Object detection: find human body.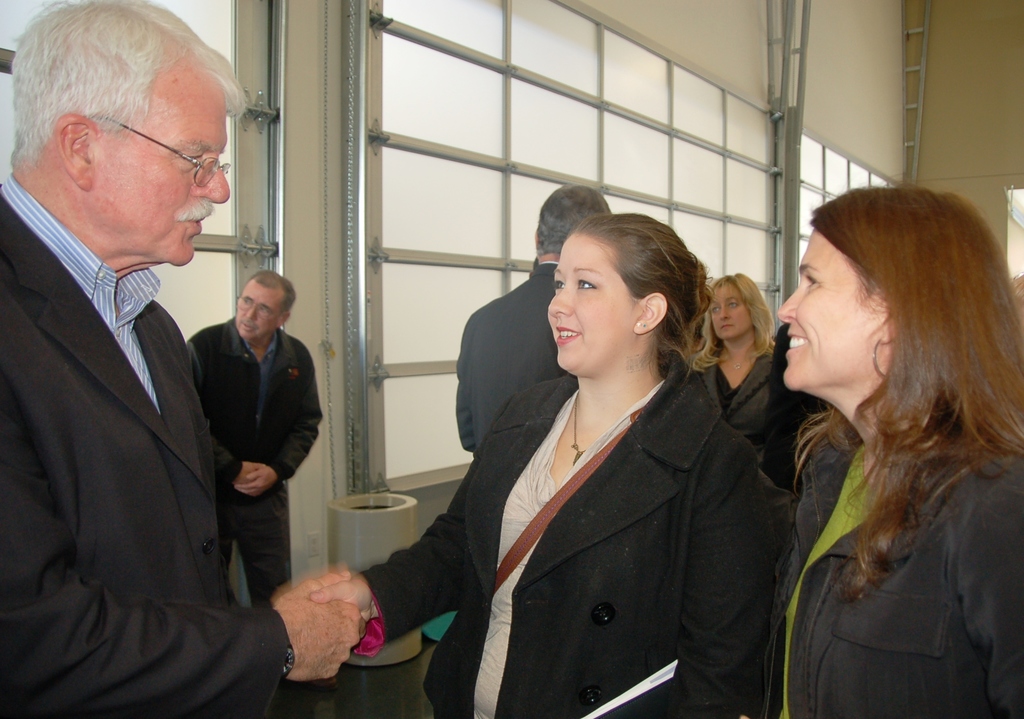
(left=314, top=358, right=771, bottom=718).
